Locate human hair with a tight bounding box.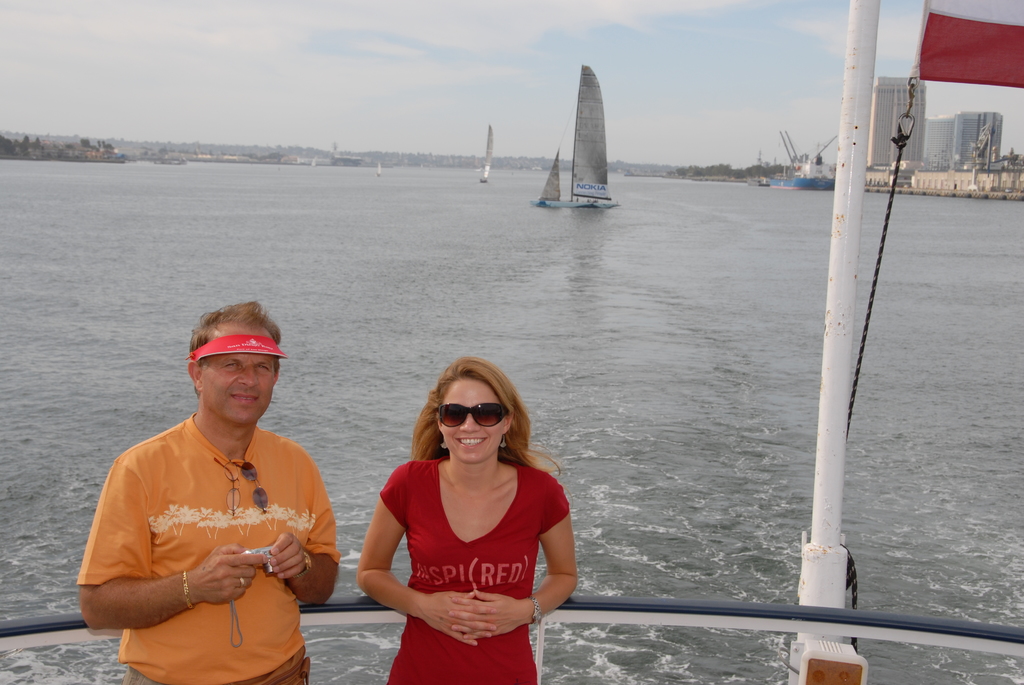
<region>189, 301, 282, 402</region>.
